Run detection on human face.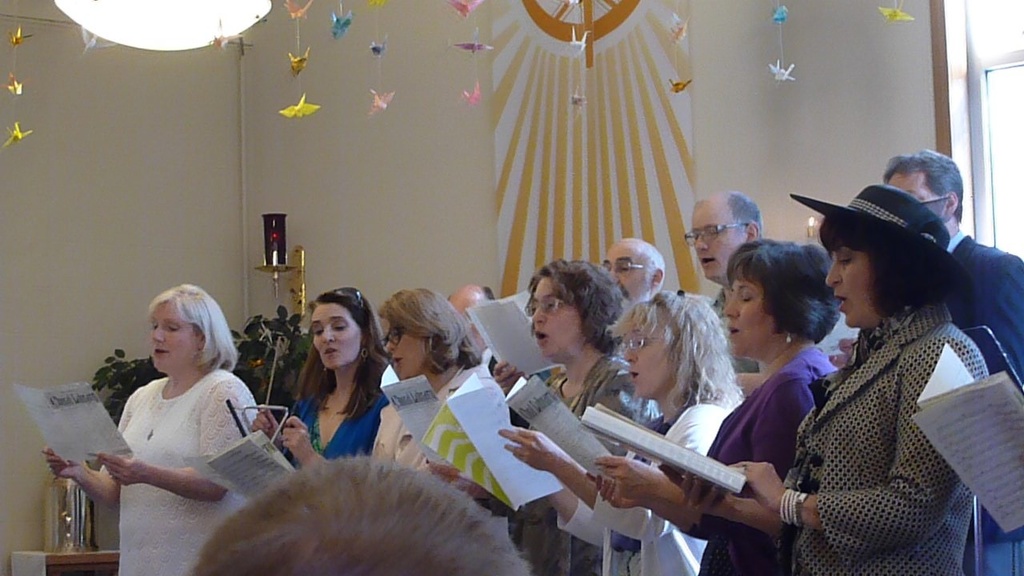
Result: rect(599, 249, 652, 300).
